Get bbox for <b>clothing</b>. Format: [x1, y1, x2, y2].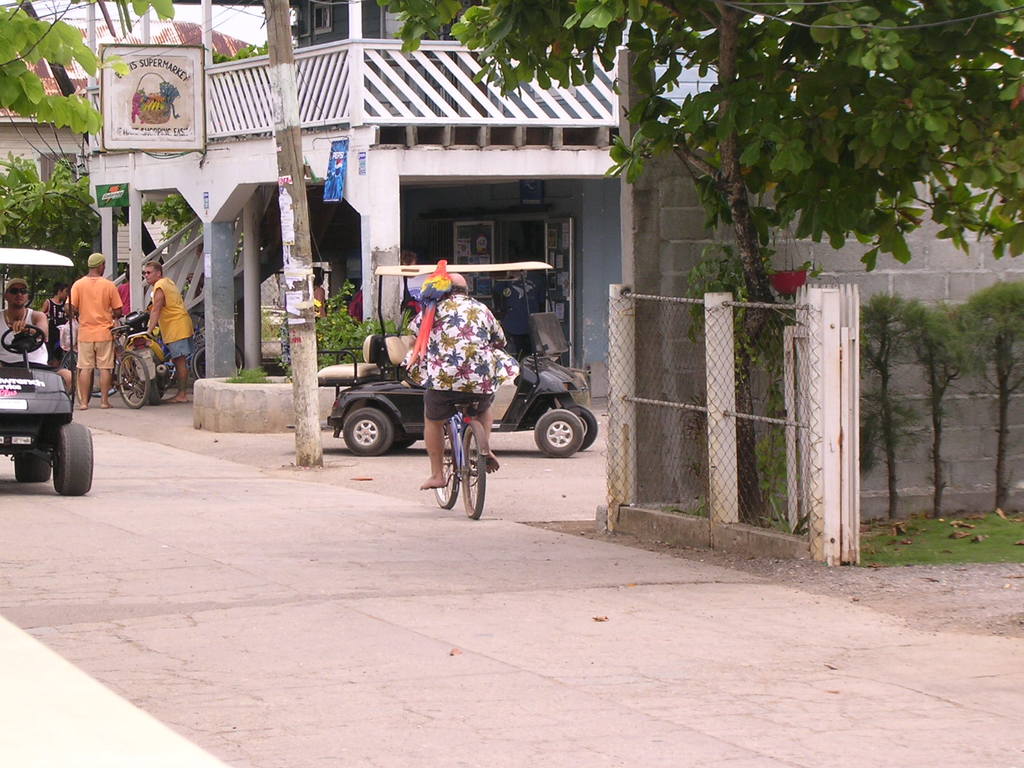
[278, 298, 292, 364].
